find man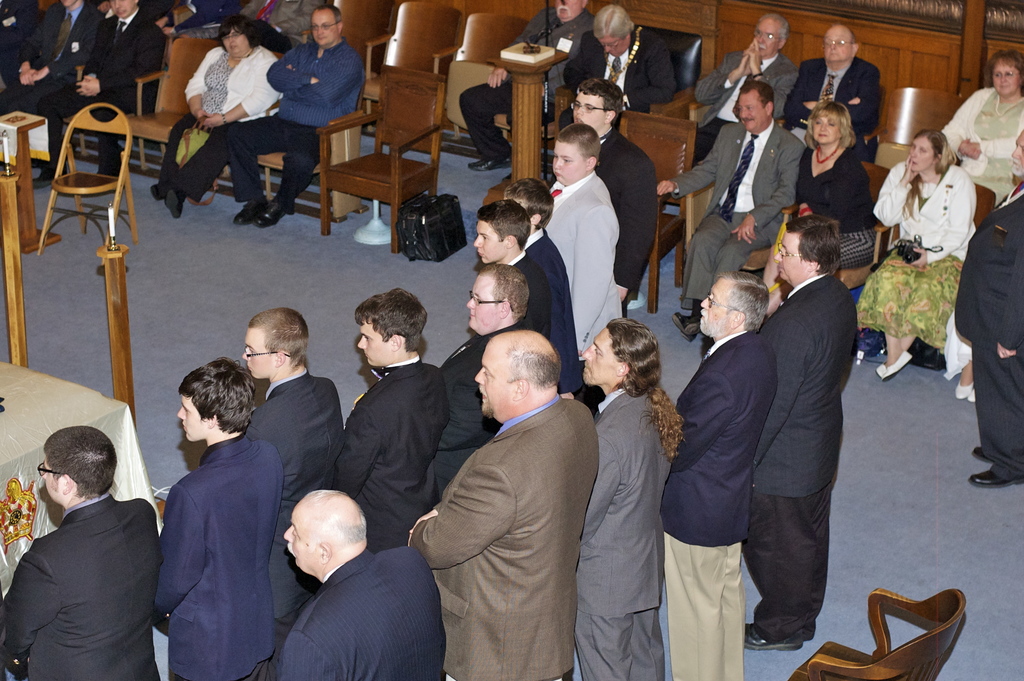
box=[457, 0, 598, 169]
